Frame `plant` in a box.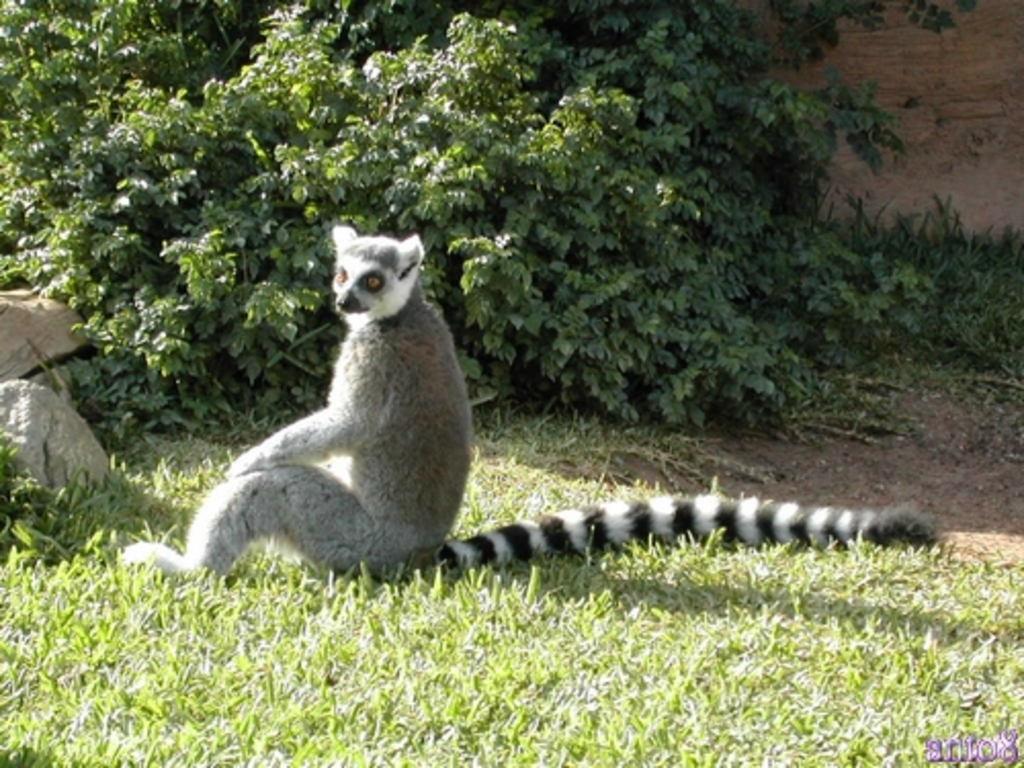
6/430/164/569.
